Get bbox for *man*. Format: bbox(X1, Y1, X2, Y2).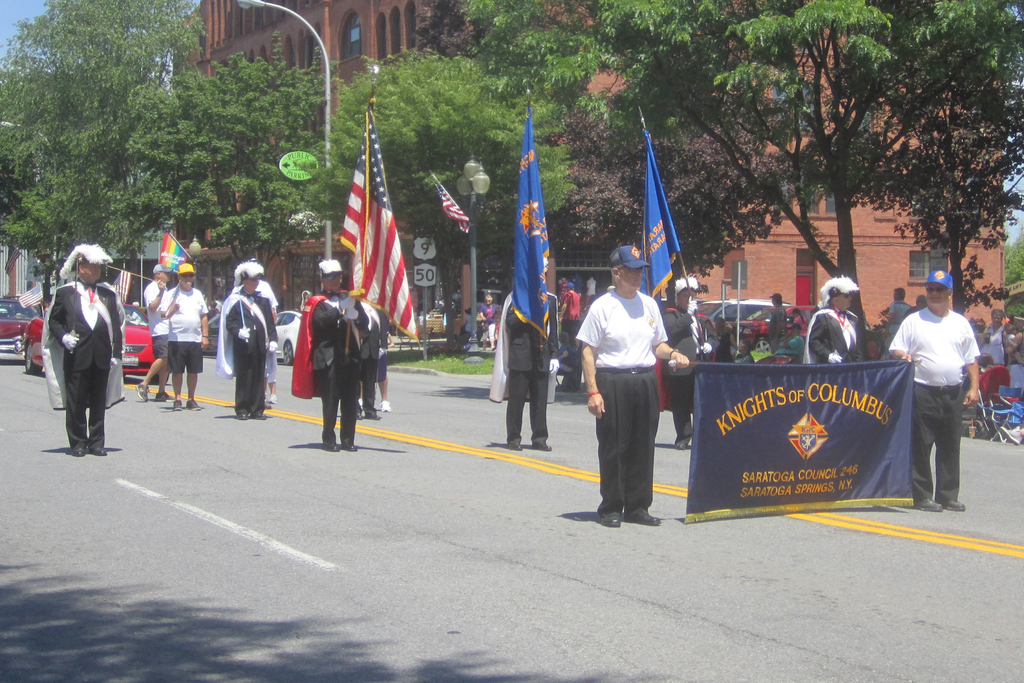
bbox(134, 261, 170, 402).
